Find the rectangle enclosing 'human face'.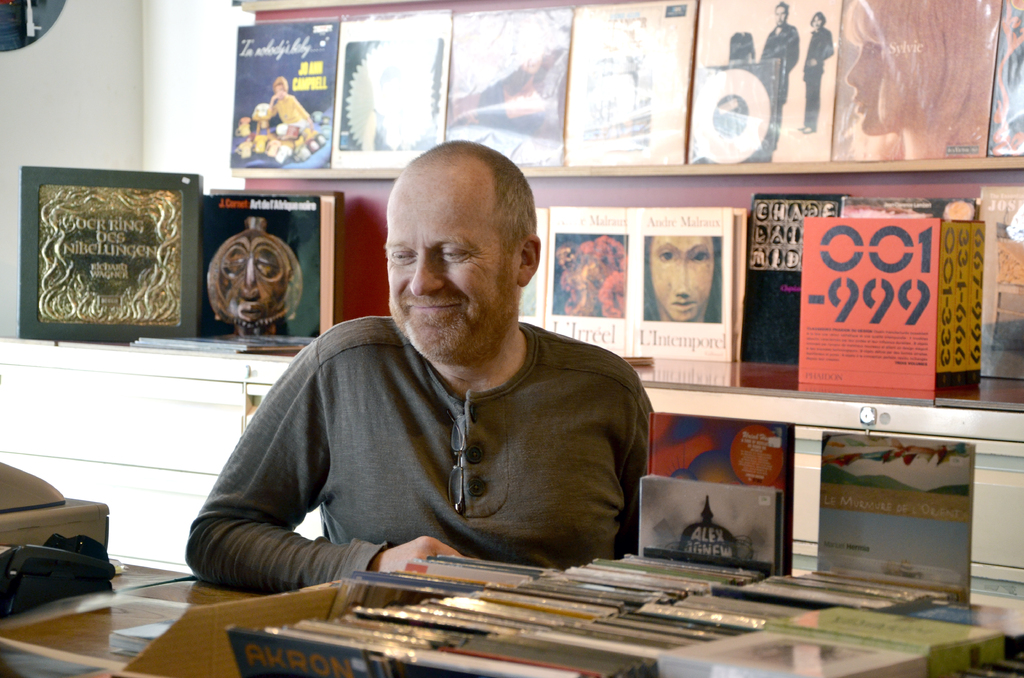
bbox=(649, 234, 713, 325).
